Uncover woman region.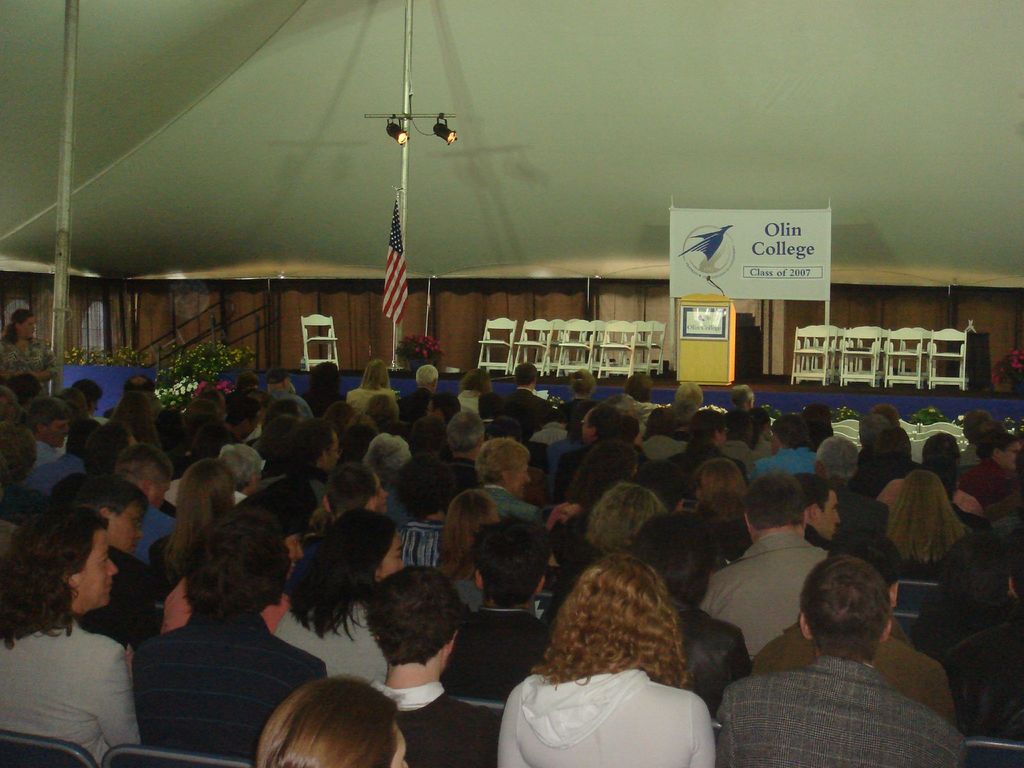
Uncovered: bbox=(698, 459, 755, 568).
